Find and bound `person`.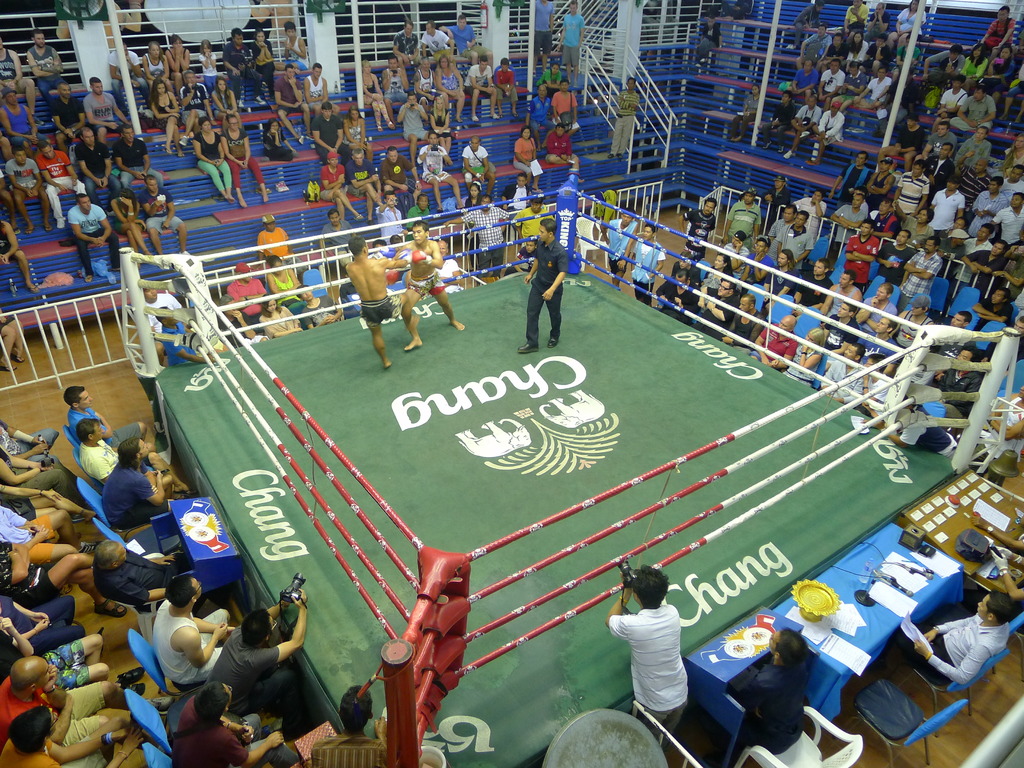
Bound: detection(0, 660, 113, 752).
